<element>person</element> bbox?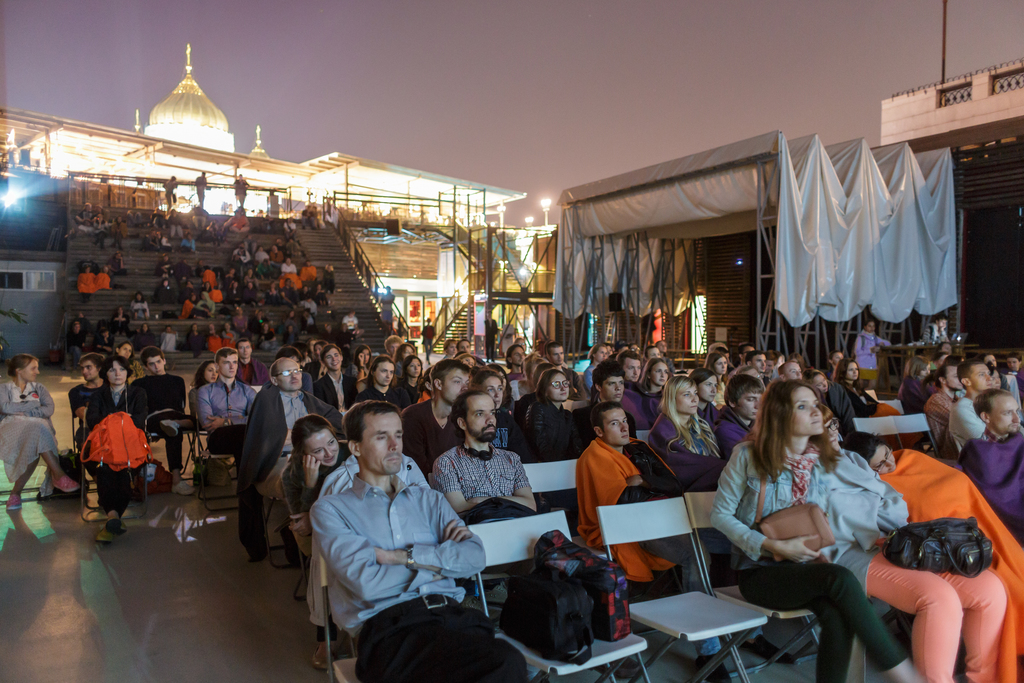
bbox=[307, 397, 529, 682]
